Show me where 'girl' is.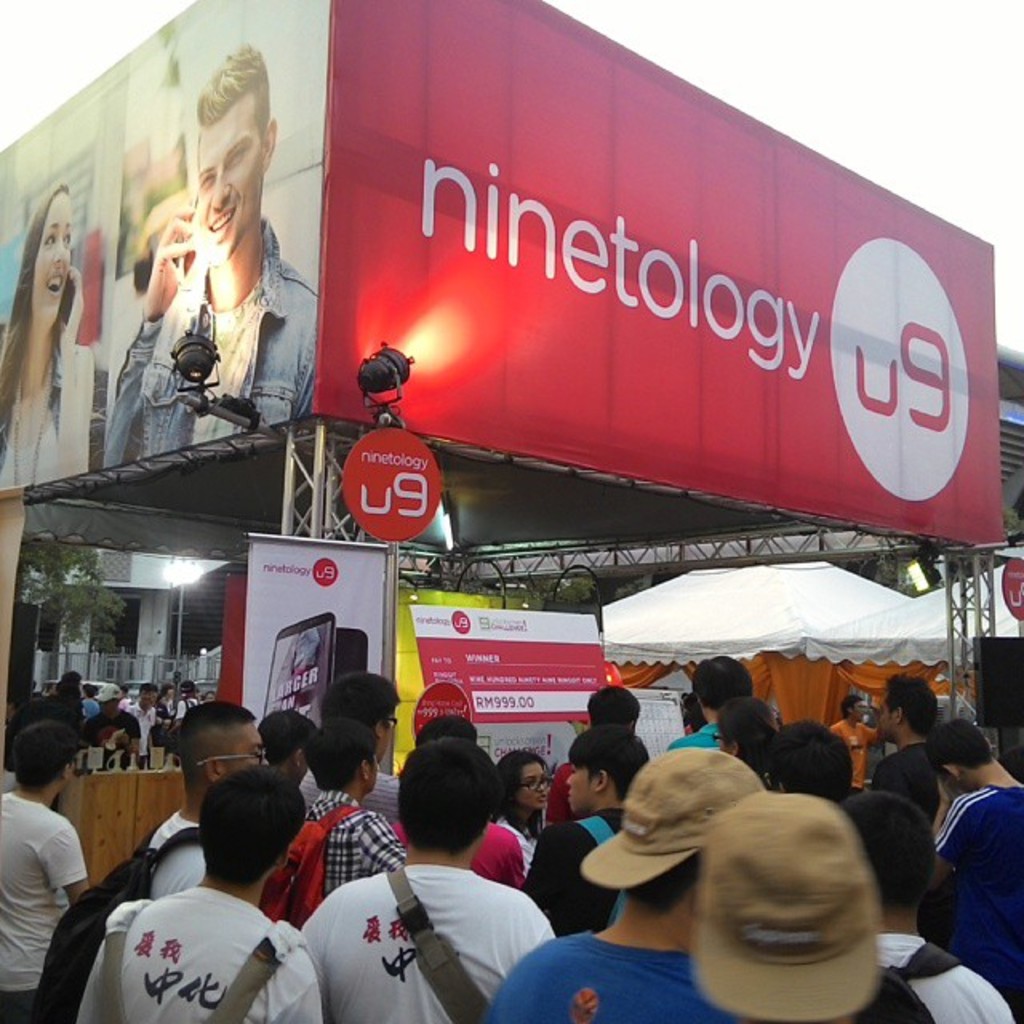
'girl' is at 0 182 102 488.
